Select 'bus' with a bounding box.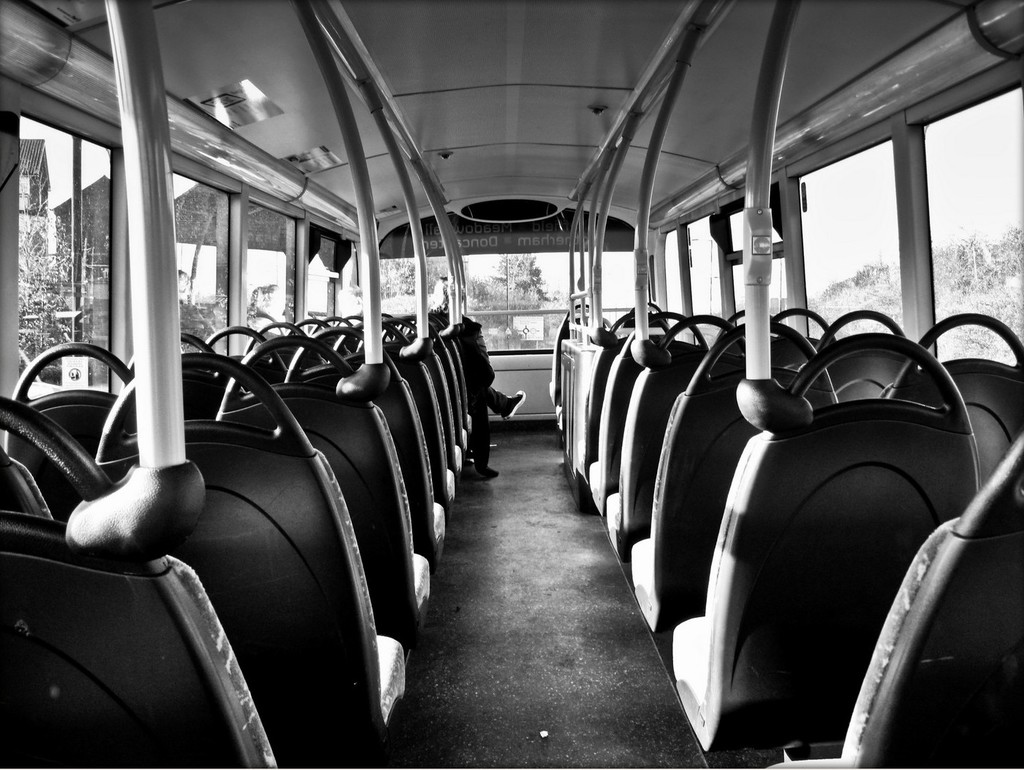
box(4, 0, 1023, 767).
